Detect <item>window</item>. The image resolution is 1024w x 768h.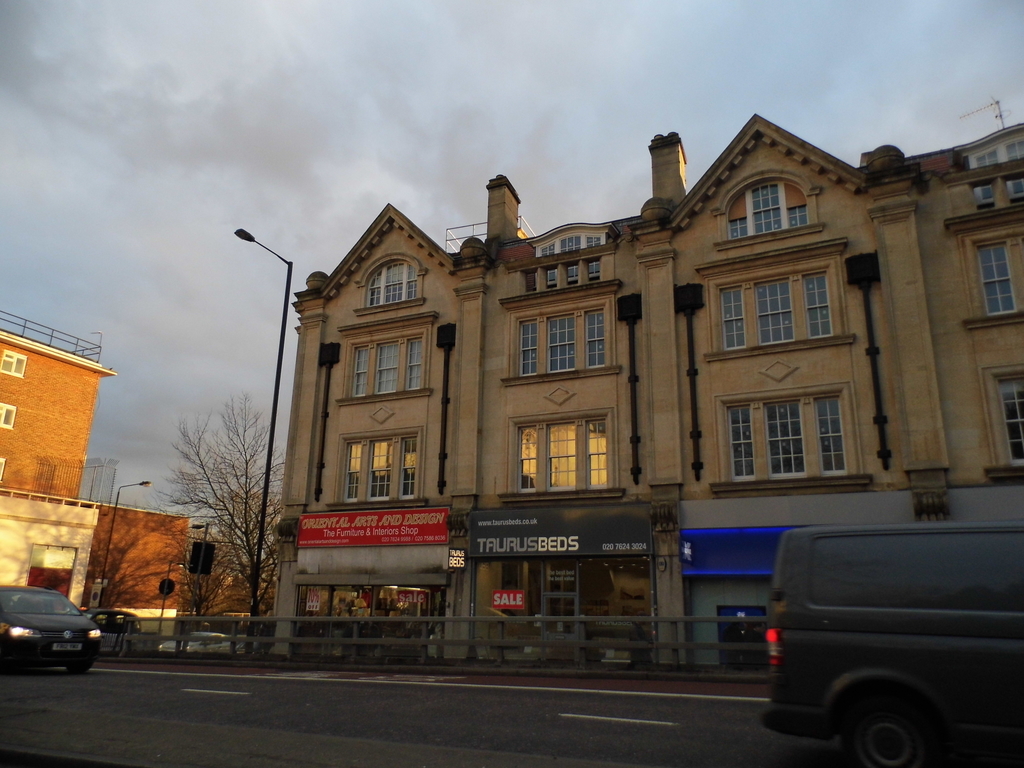
<region>389, 261, 410, 302</region>.
